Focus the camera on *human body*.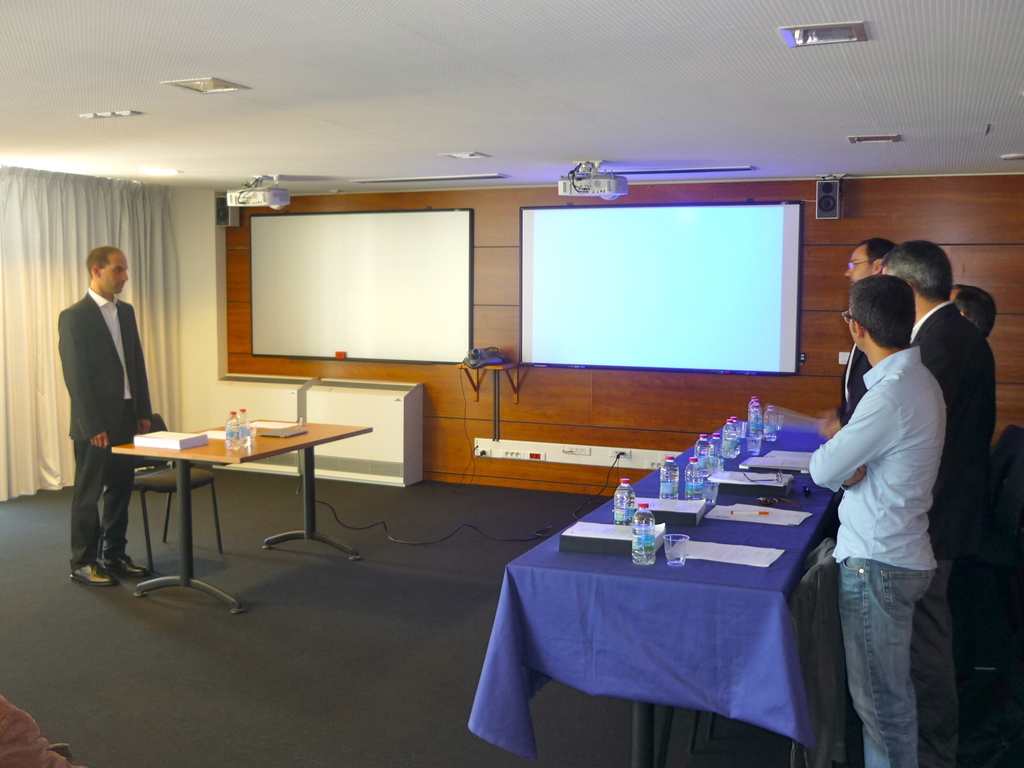
Focus region: x1=51, y1=223, x2=163, y2=589.
